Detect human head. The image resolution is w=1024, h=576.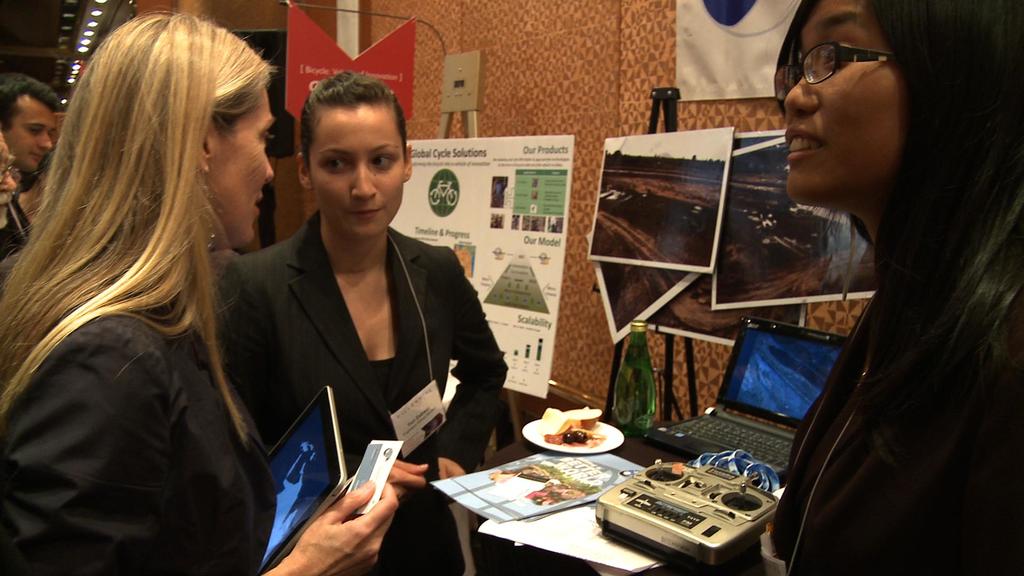
72 5 275 253.
